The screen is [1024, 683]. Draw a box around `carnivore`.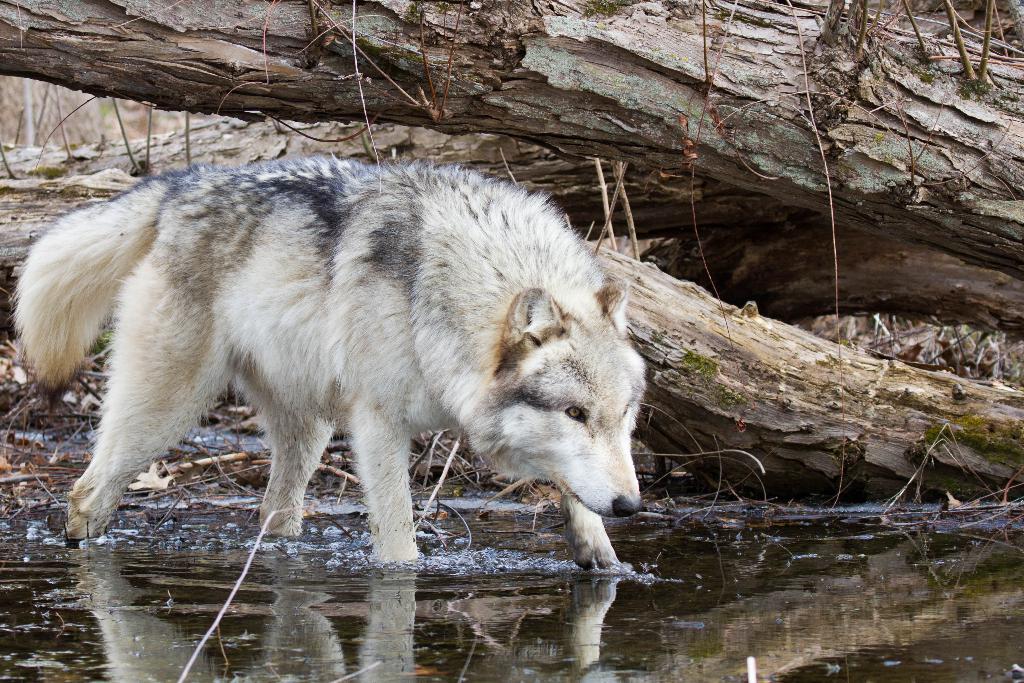
[30, 149, 627, 593].
